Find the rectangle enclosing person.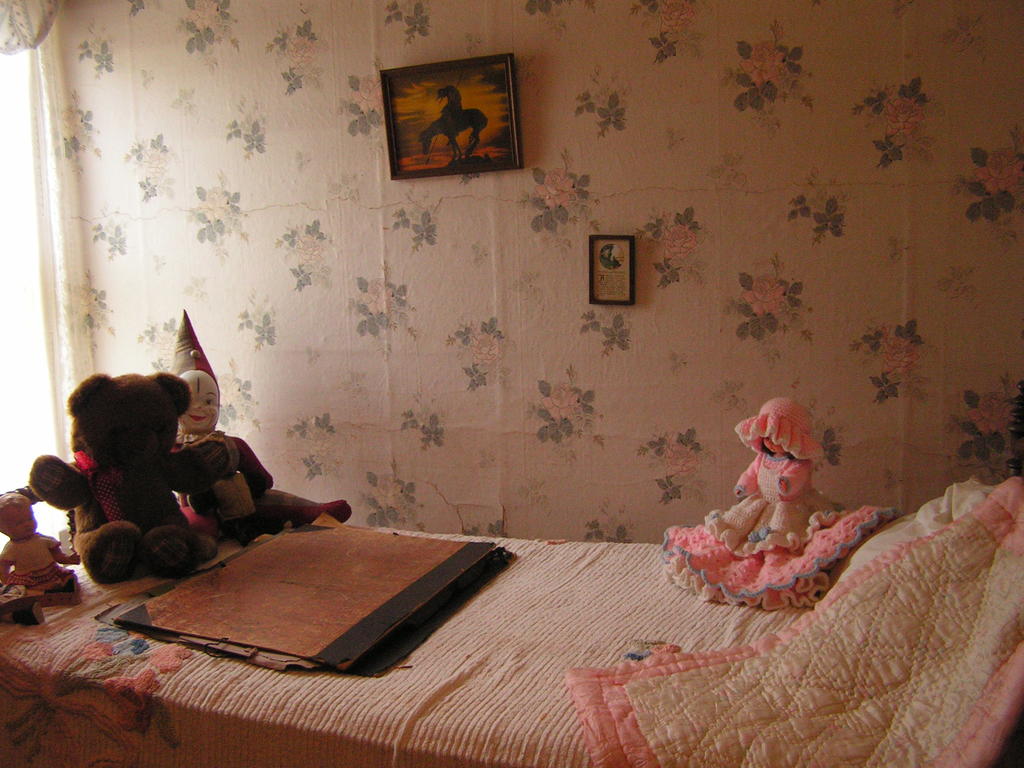
{"left": 0, "top": 492, "right": 82, "bottom": 600}.
